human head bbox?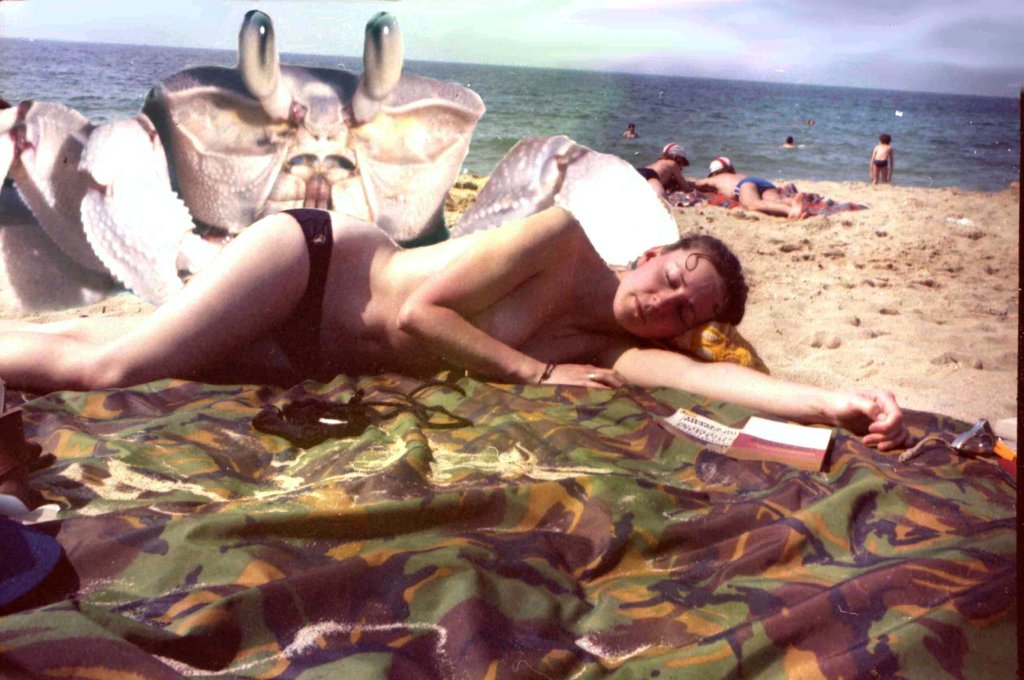
l=662, t=145, r=685, b=170
